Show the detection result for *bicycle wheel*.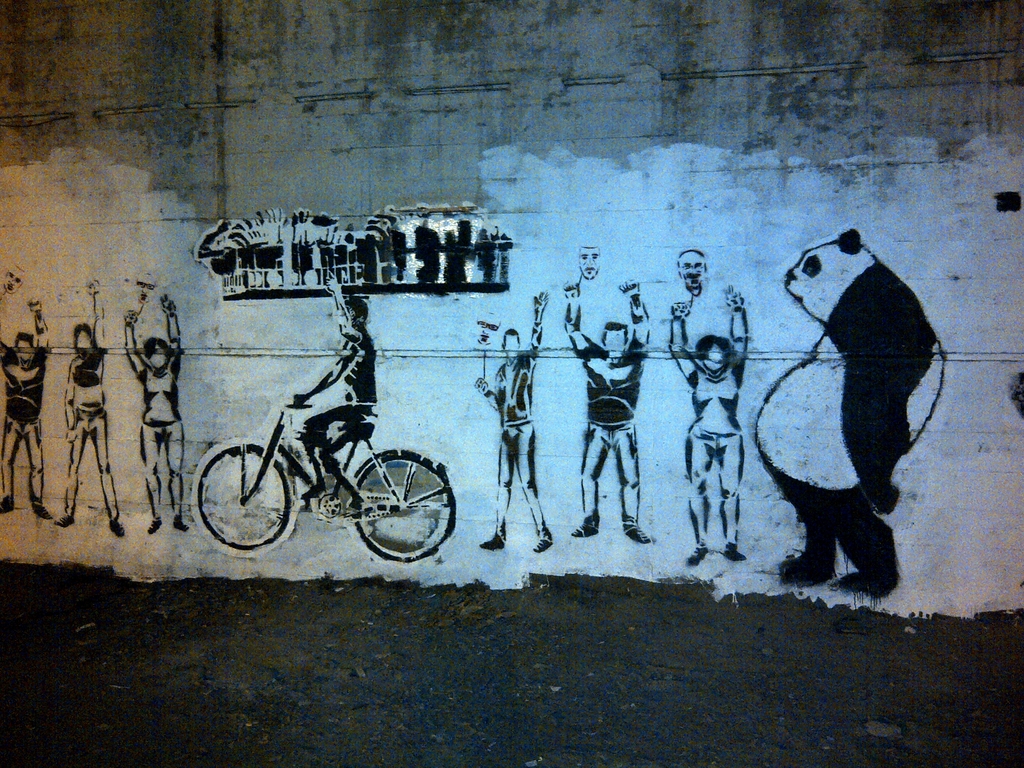
bbox(191, 436, 300, 563).
